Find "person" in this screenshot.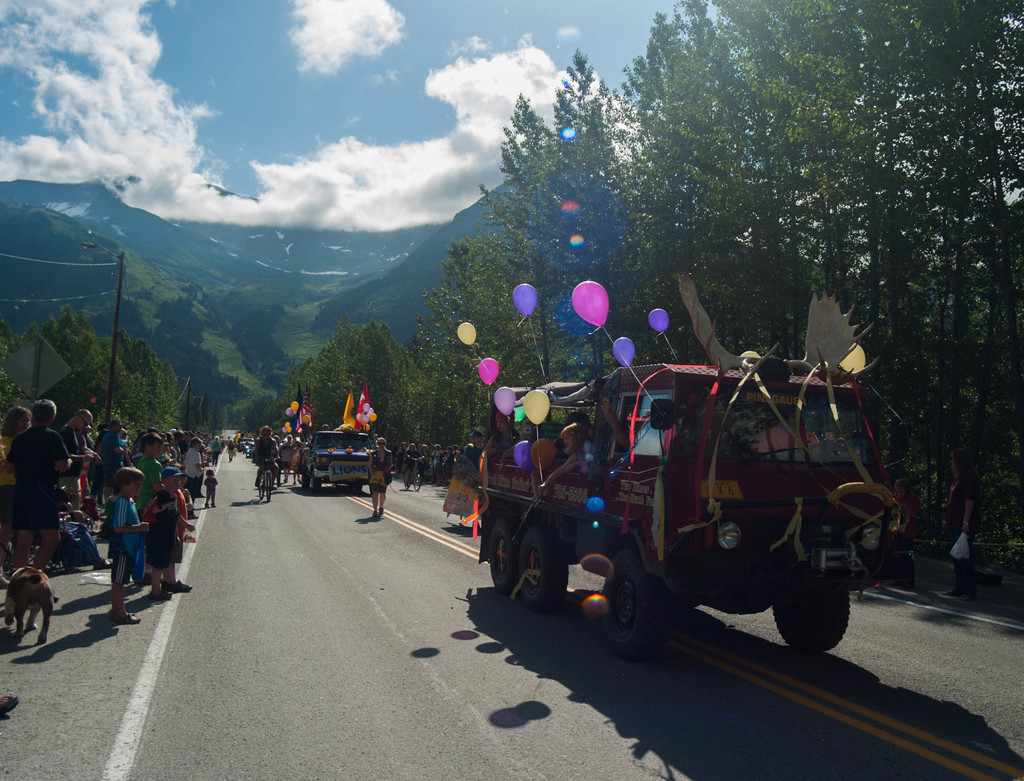
The bounding box for "person" is (x1=100, y1=464, x2=148, y2=630).
